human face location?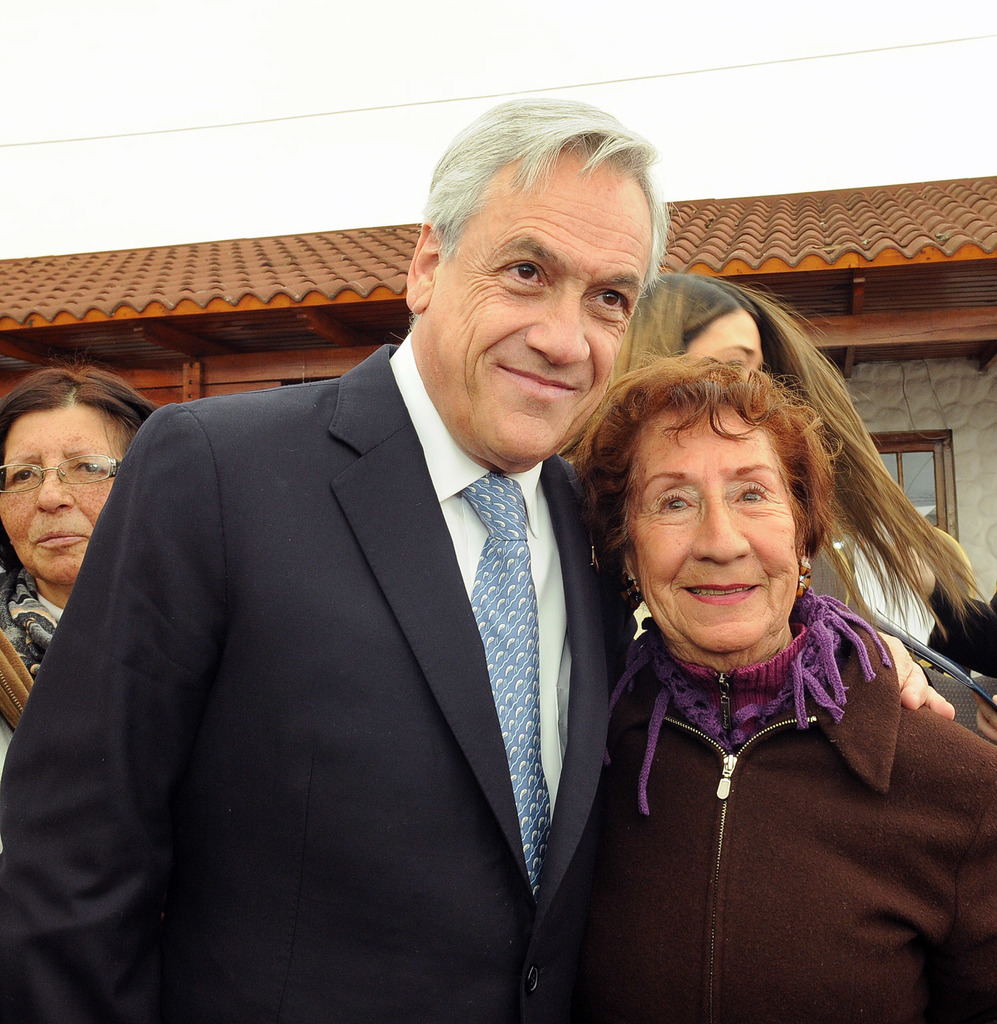
<box>434,144,657,466</box>
